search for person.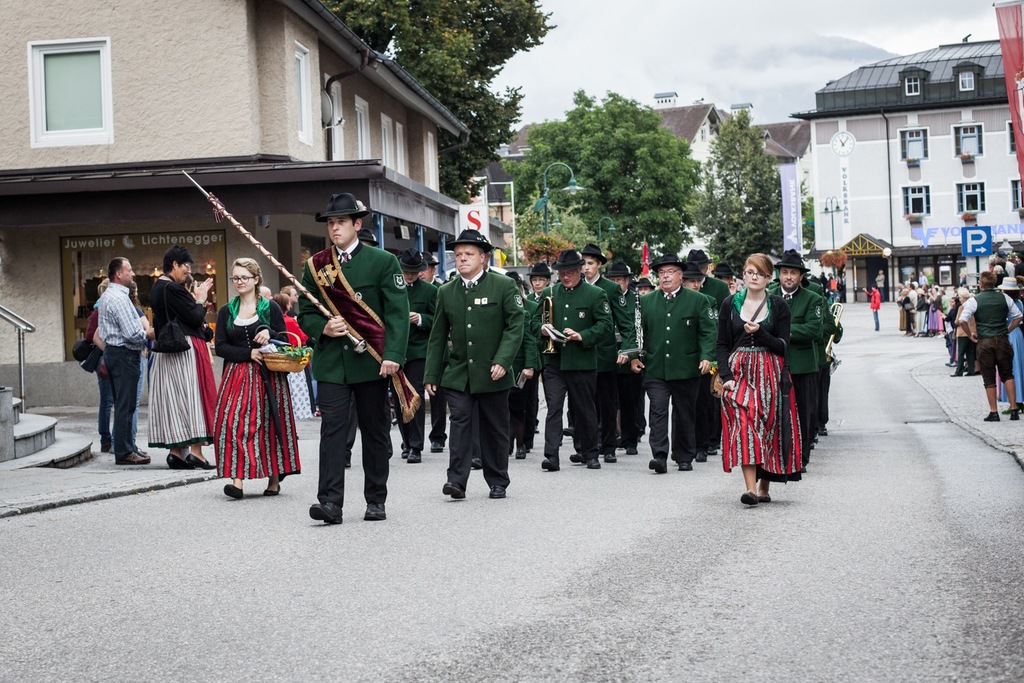
Found at bbox(585, 243, 635, 452).
